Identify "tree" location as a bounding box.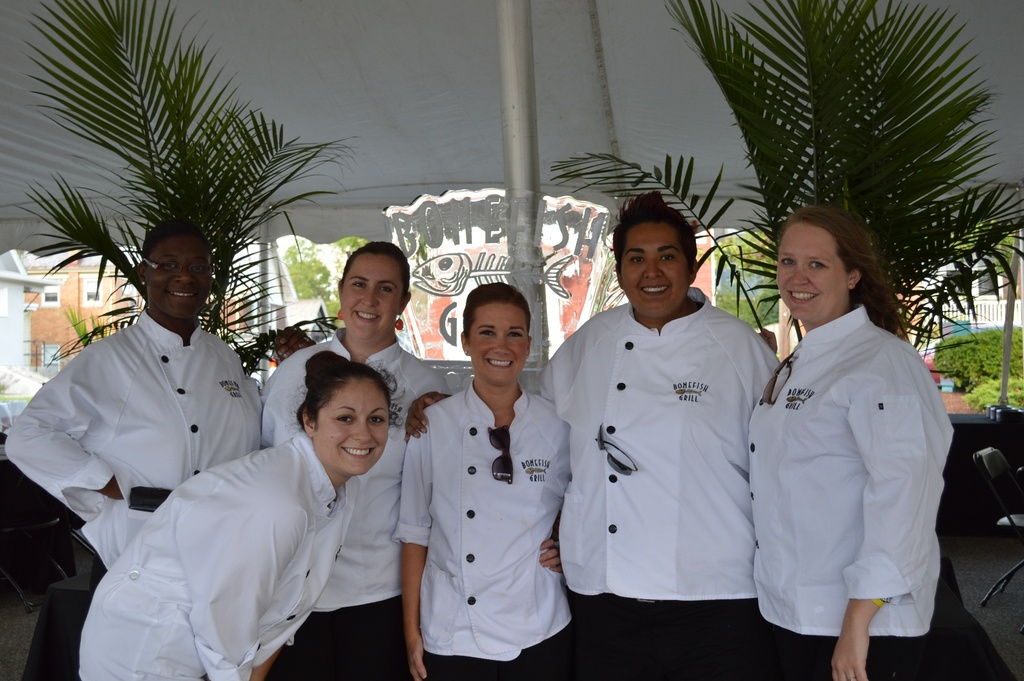
box=[548, 0, 1023, 377].
